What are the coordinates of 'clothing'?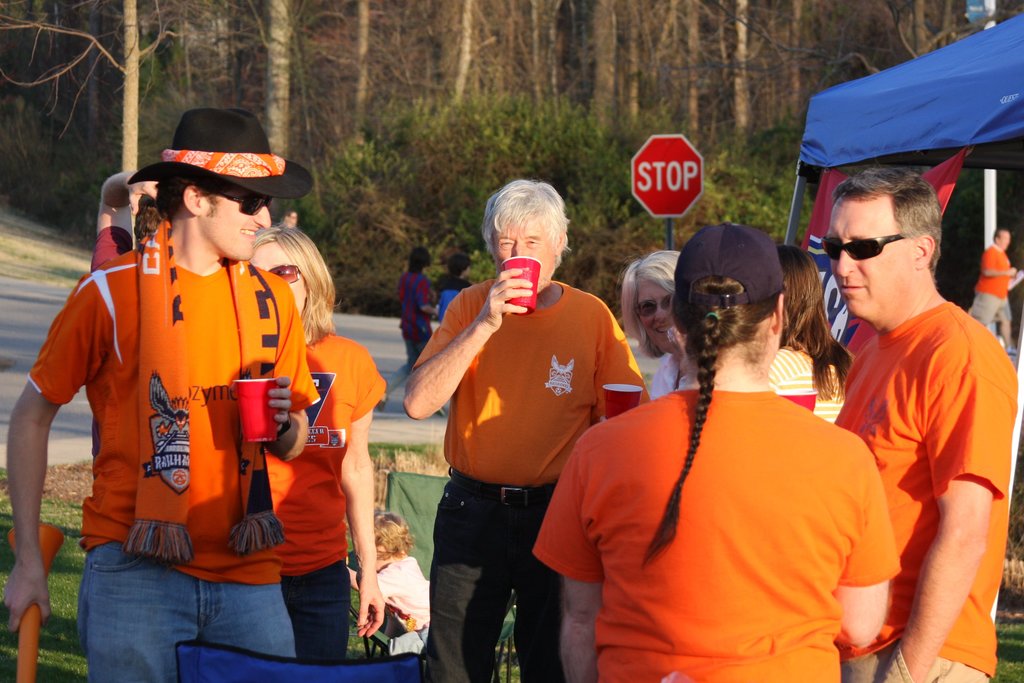
x1=566 y1=338 x2=904 y2=667.
